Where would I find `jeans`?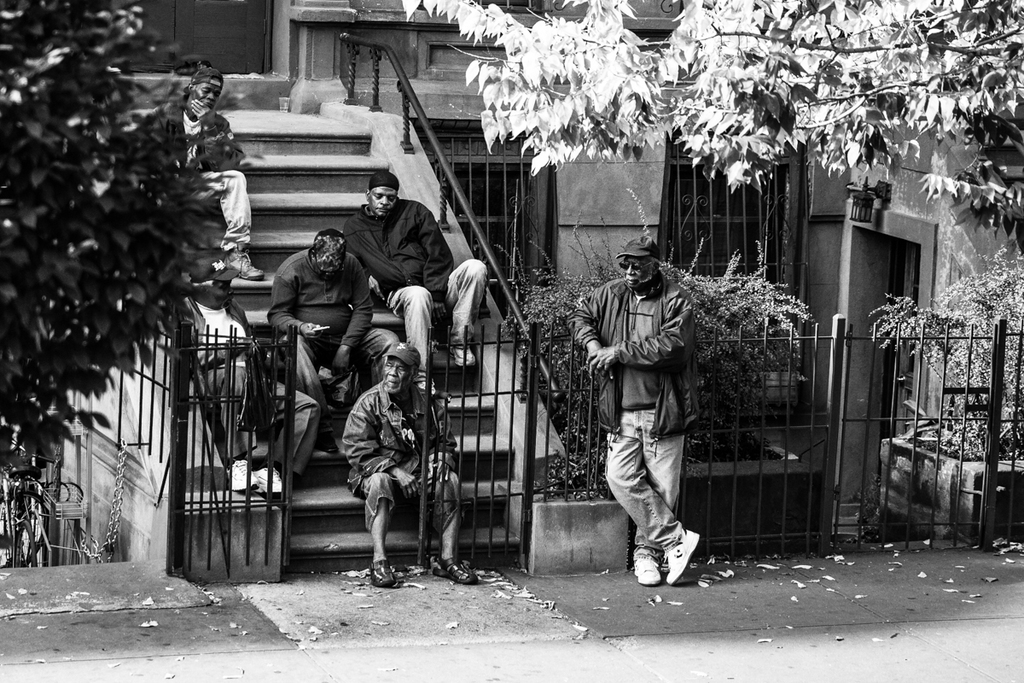
At {"left": 597, "top": 400, "right": 678, "bottom": 560}.
